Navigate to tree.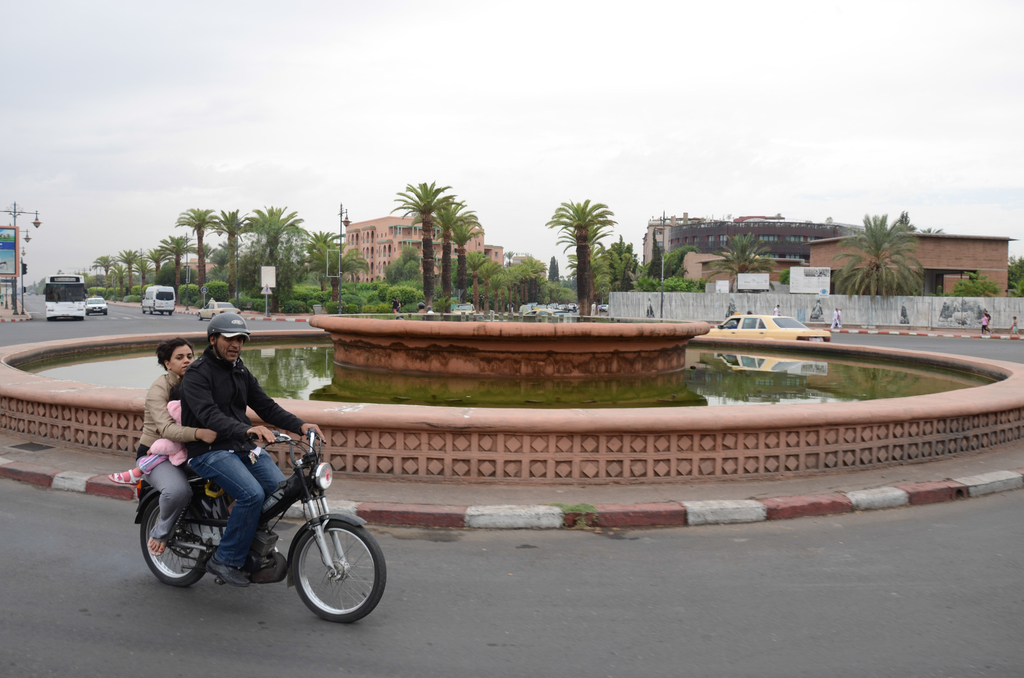
Navigation target: bbox=(844, 204, 929, 305).
